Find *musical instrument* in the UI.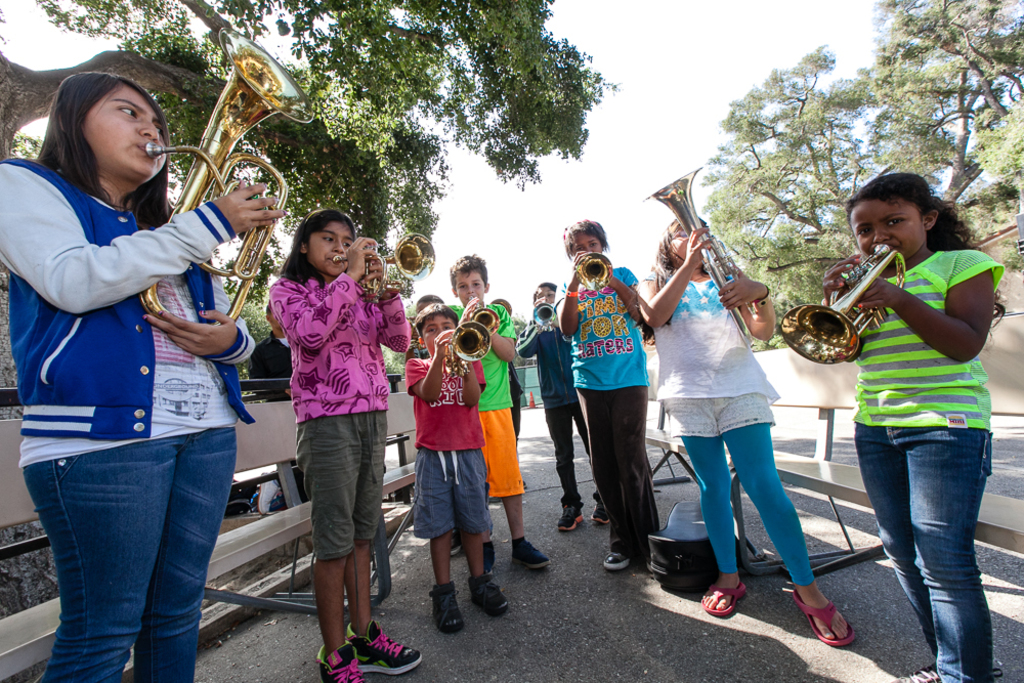
UI element at bbox(756, 236, 900, 386).
